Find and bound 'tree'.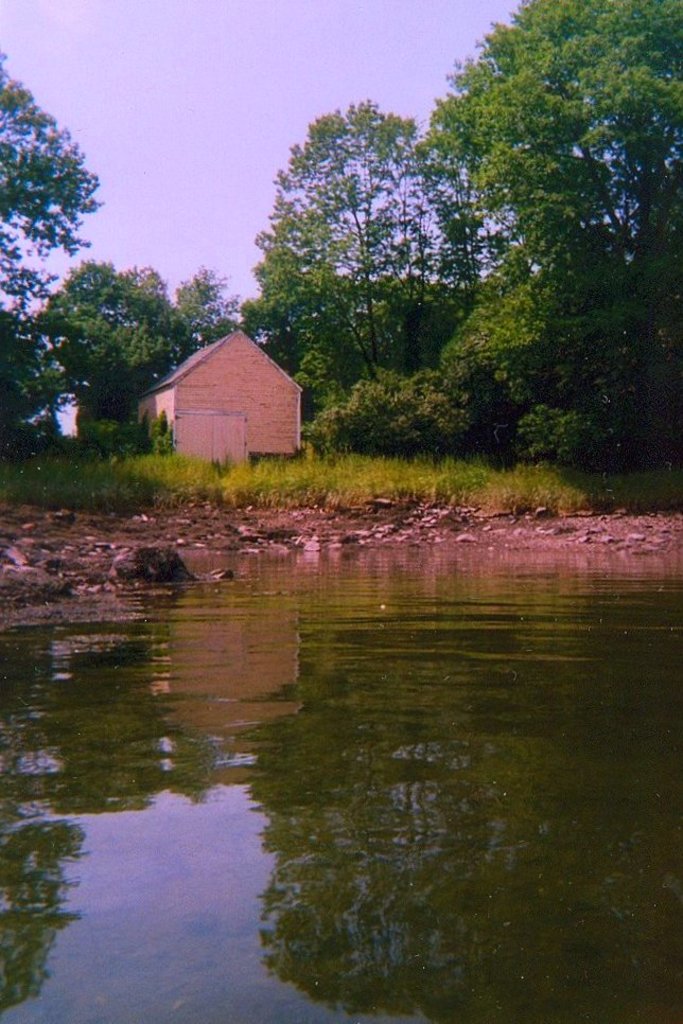
Bound: x1=228, y1=228, x2=354, y2=439.
